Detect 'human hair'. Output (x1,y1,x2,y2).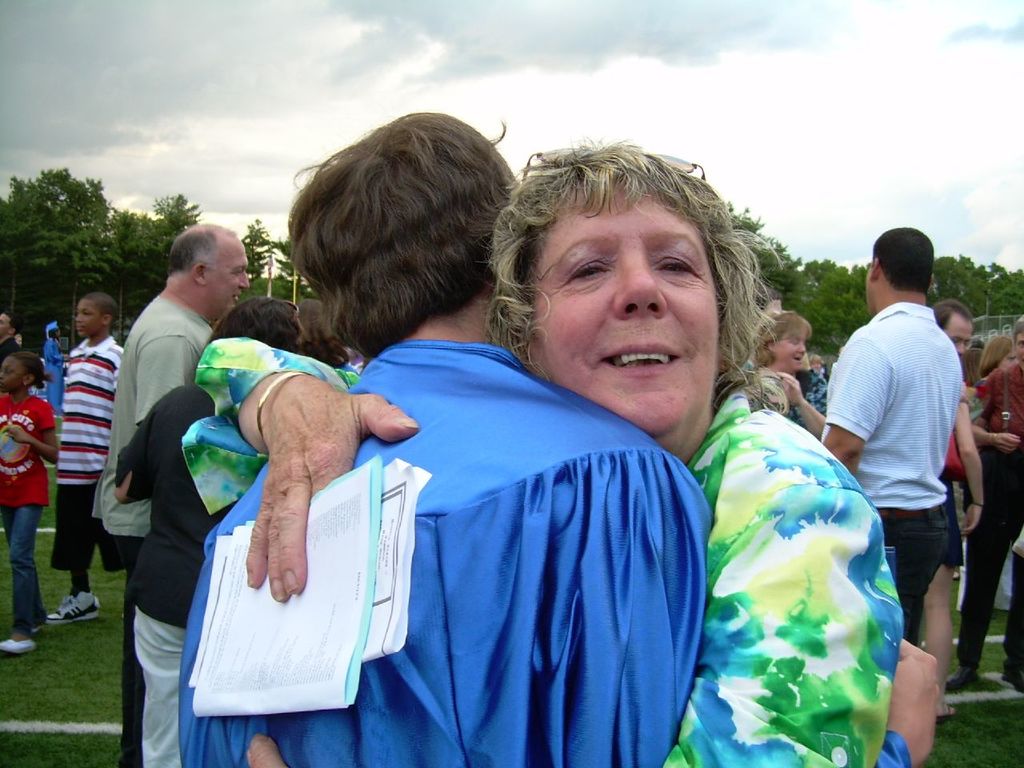
(932,296,972,337).
